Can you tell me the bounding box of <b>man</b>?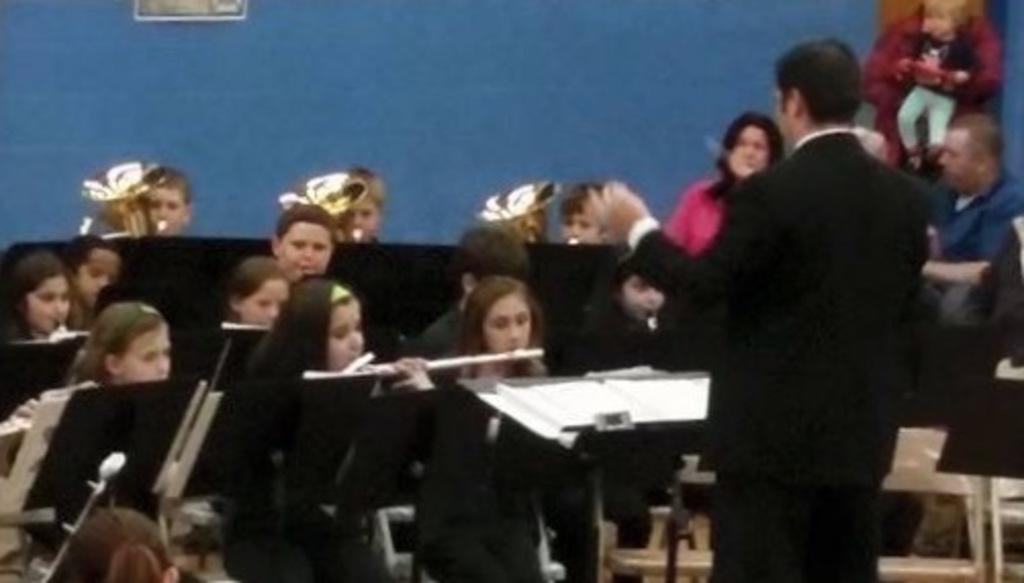
409,227,536,370.
